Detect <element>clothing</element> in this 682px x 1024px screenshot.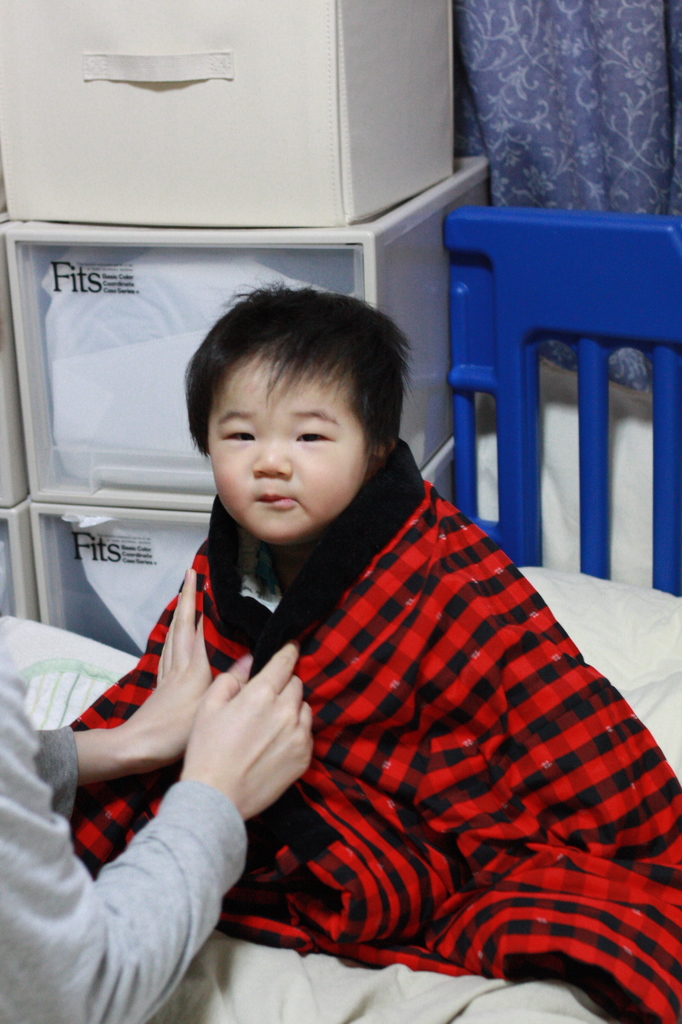
Detection: bbox=[56, 430, 681, 1018].
